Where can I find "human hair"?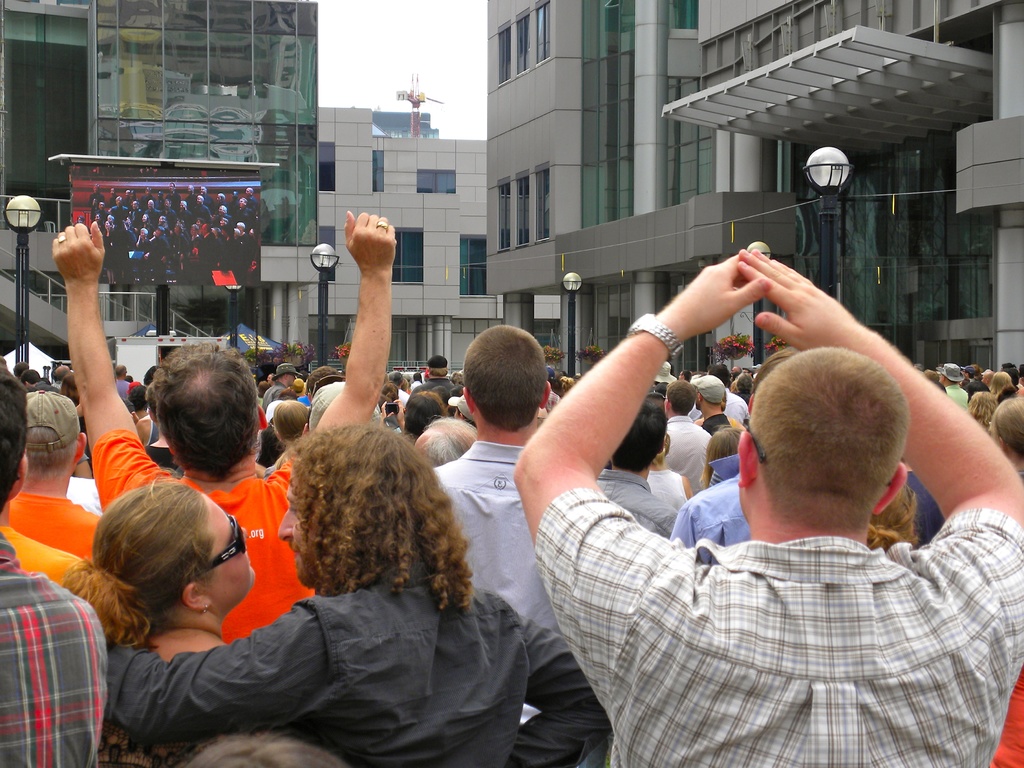
You can find it at (0, 358, 29, 504).
